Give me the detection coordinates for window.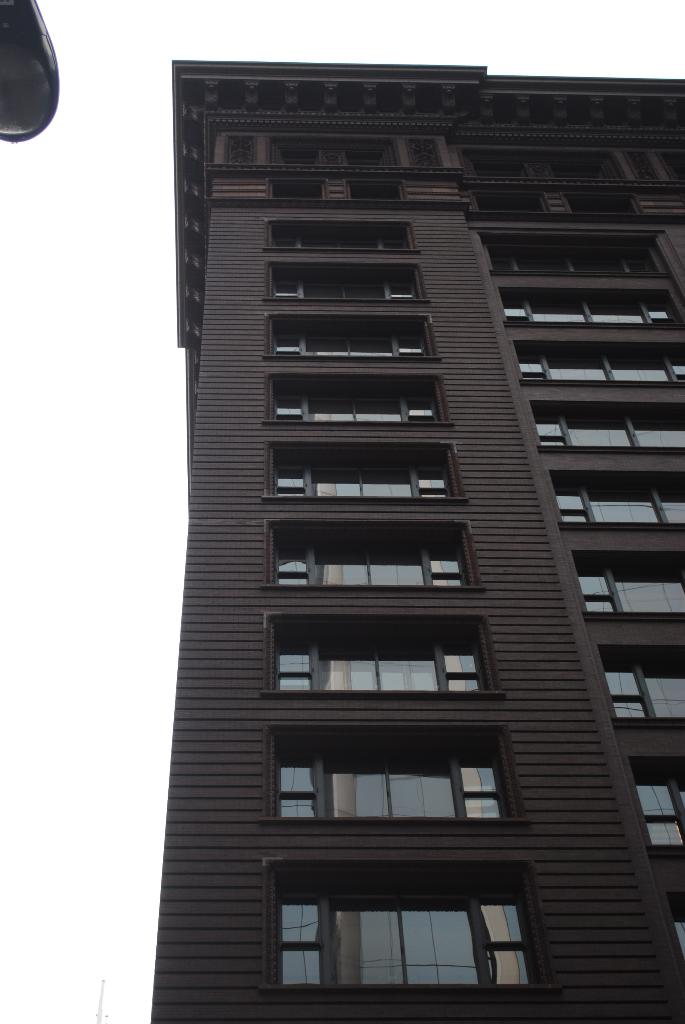
{"left": 597, "top": 648, "right": 684, "bottom": 719}.
